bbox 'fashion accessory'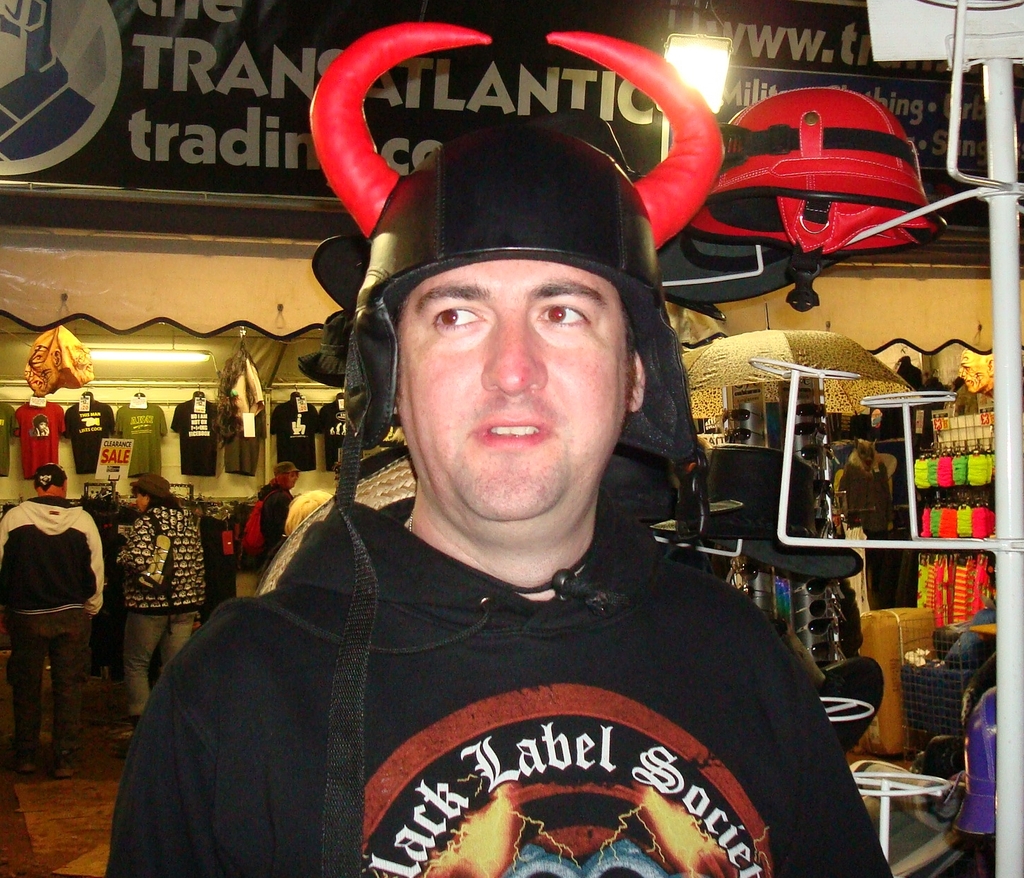
<region>306, 19, 722, 877</region>
